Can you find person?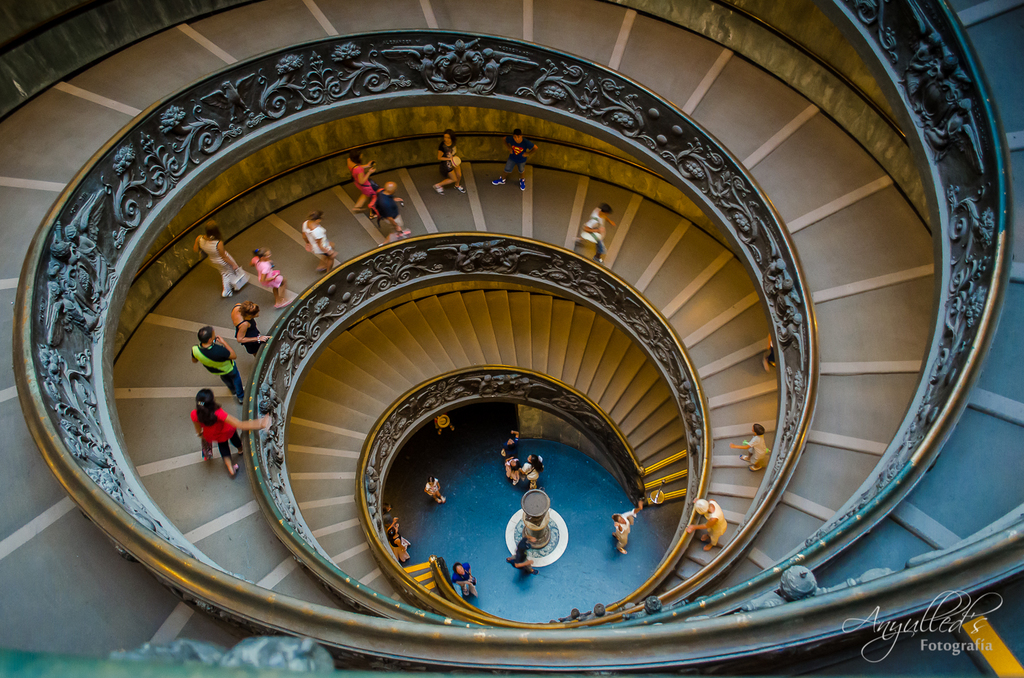
Yes, bounding box: 490:124:541:190.
